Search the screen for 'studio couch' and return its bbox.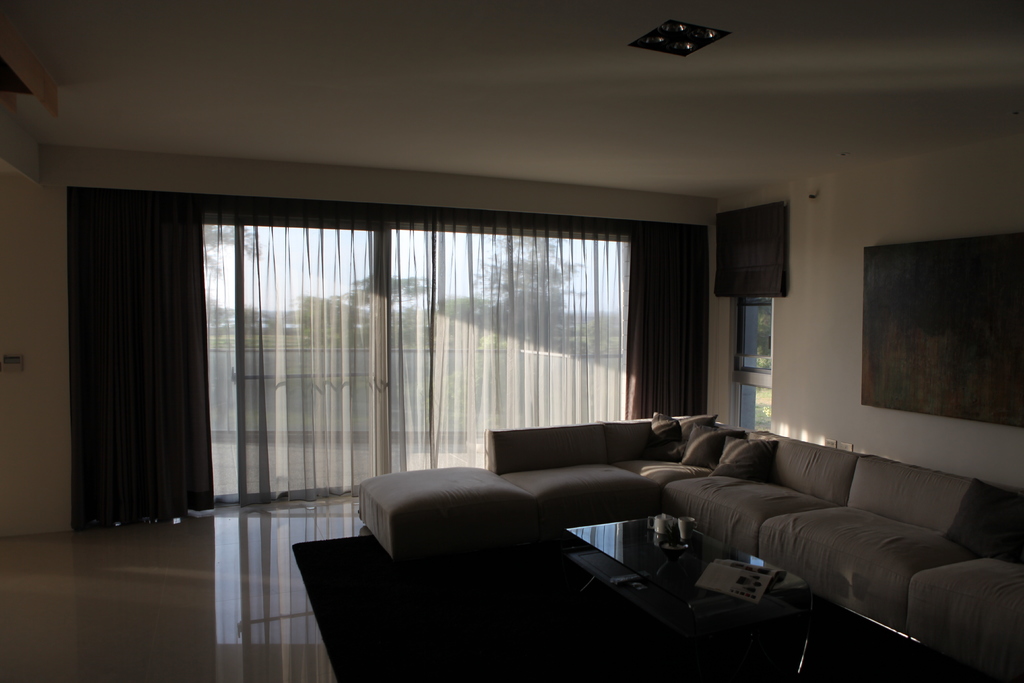
Found: 346/407/1023/677.
